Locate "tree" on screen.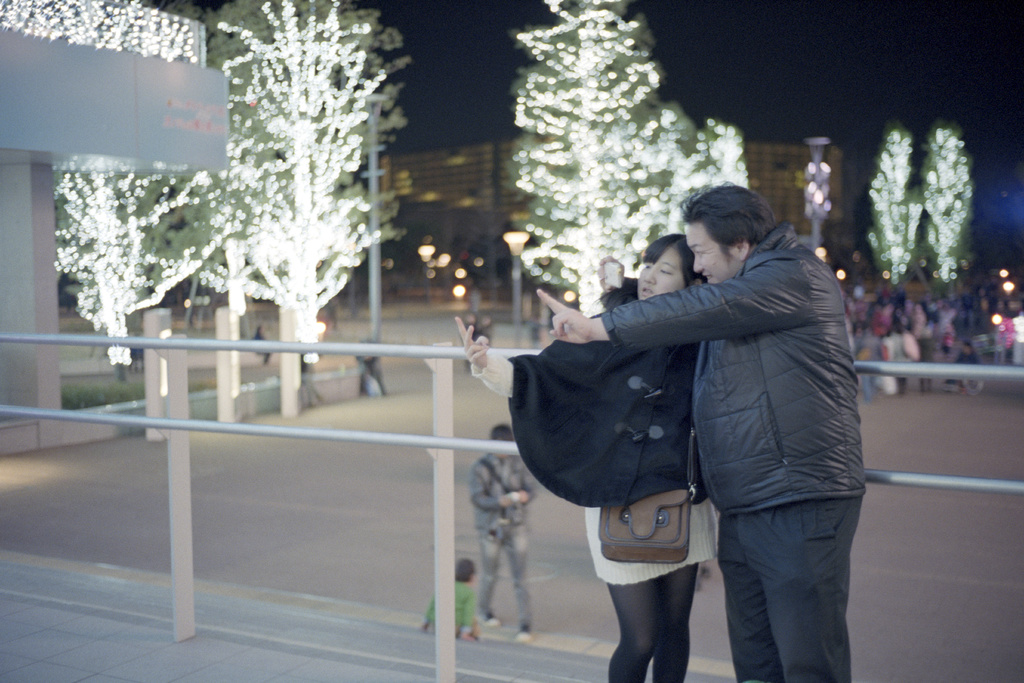
On screen at [x1=0, y1=0, x2=258, y2=391].
